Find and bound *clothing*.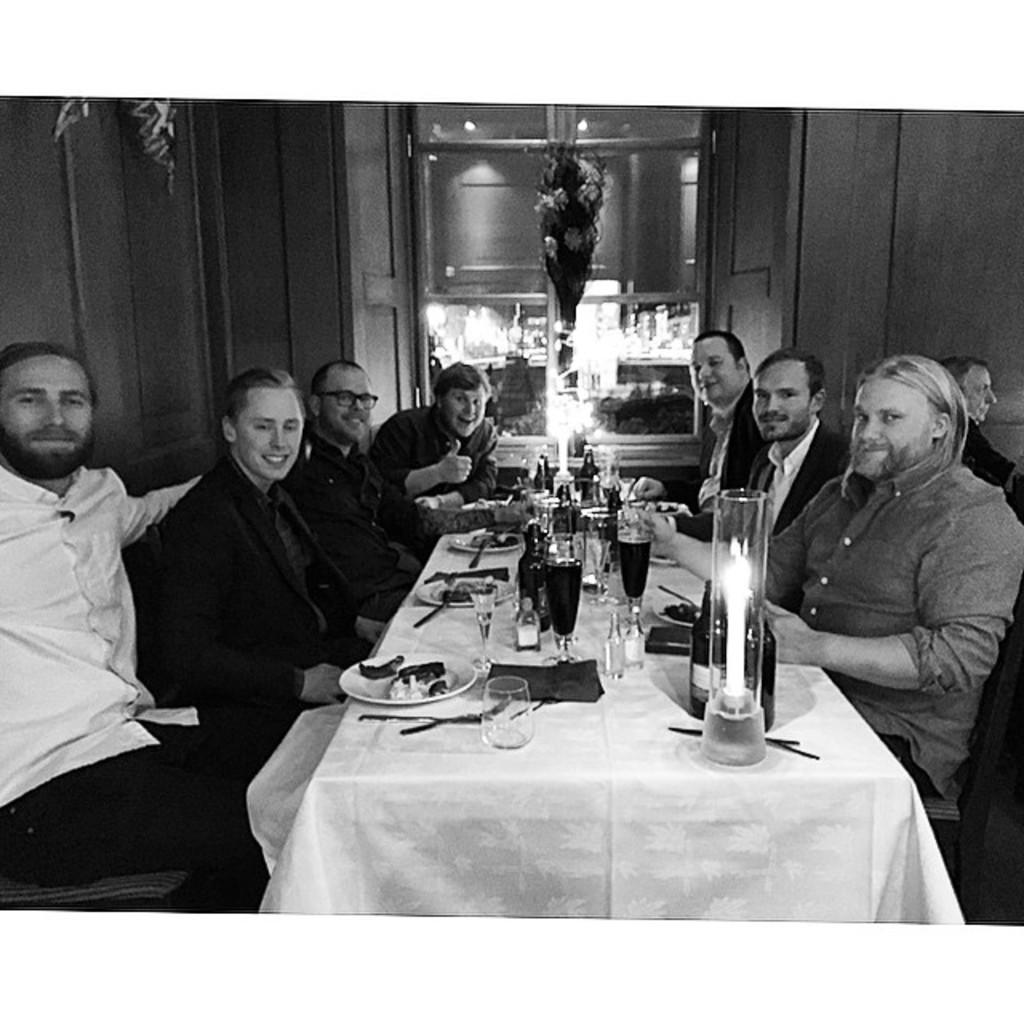
Bound: bbox=(675, 381, 754, 517).
